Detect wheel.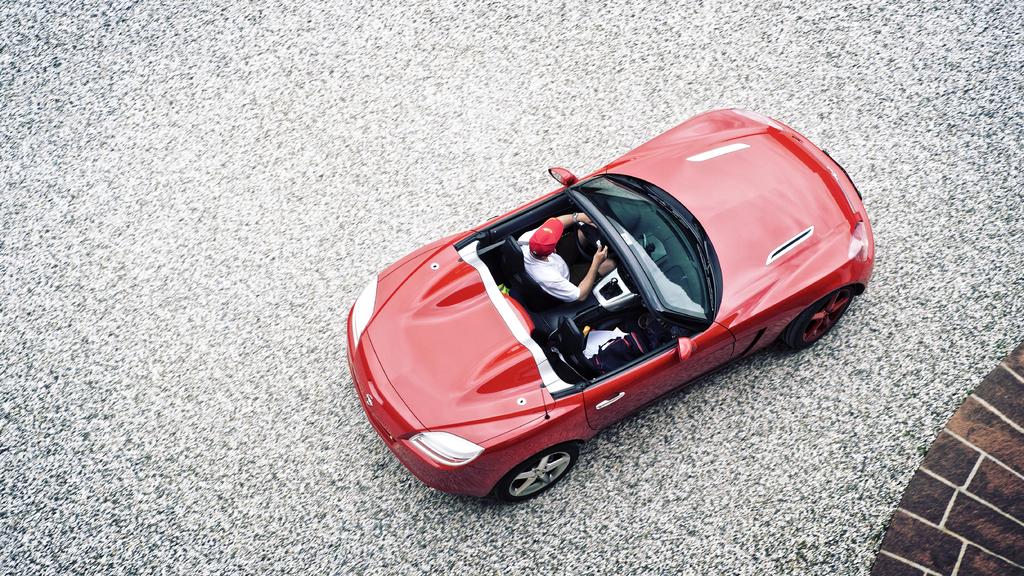
Detected at l=504, t=446, r=578, b=504.
